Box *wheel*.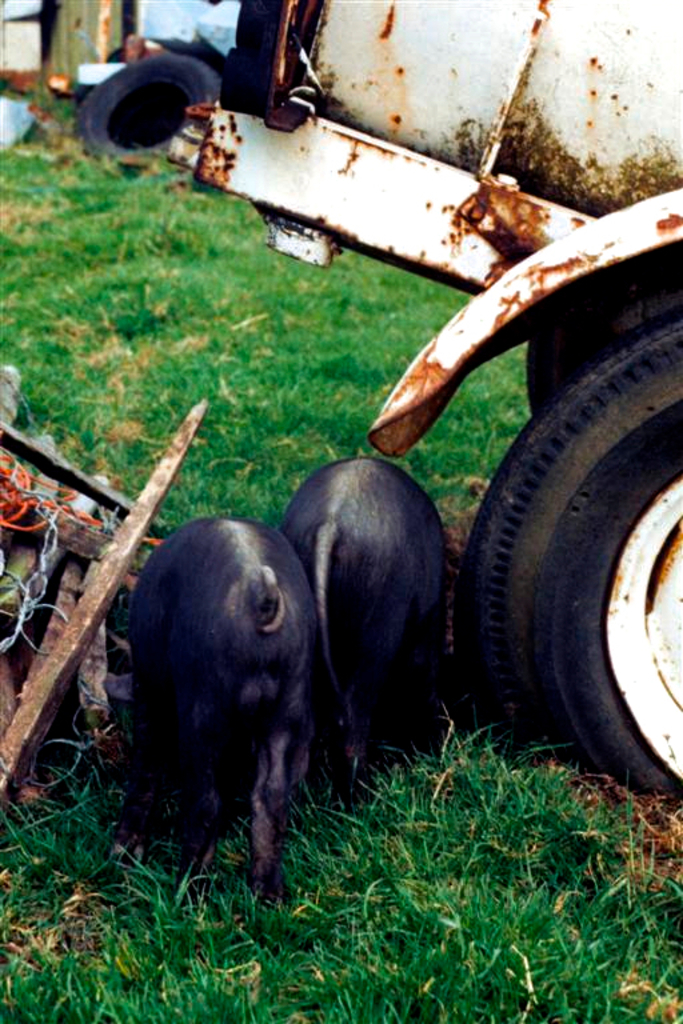
box=[468, 327, 682, 829].
